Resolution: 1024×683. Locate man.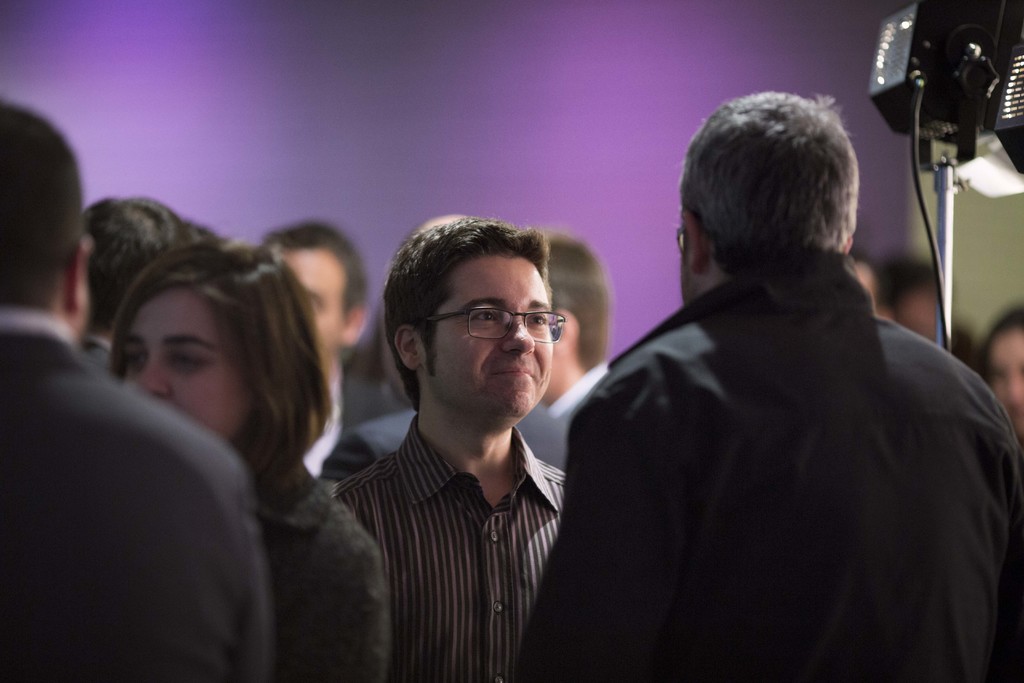
detection(0, 95, 278, 682).
